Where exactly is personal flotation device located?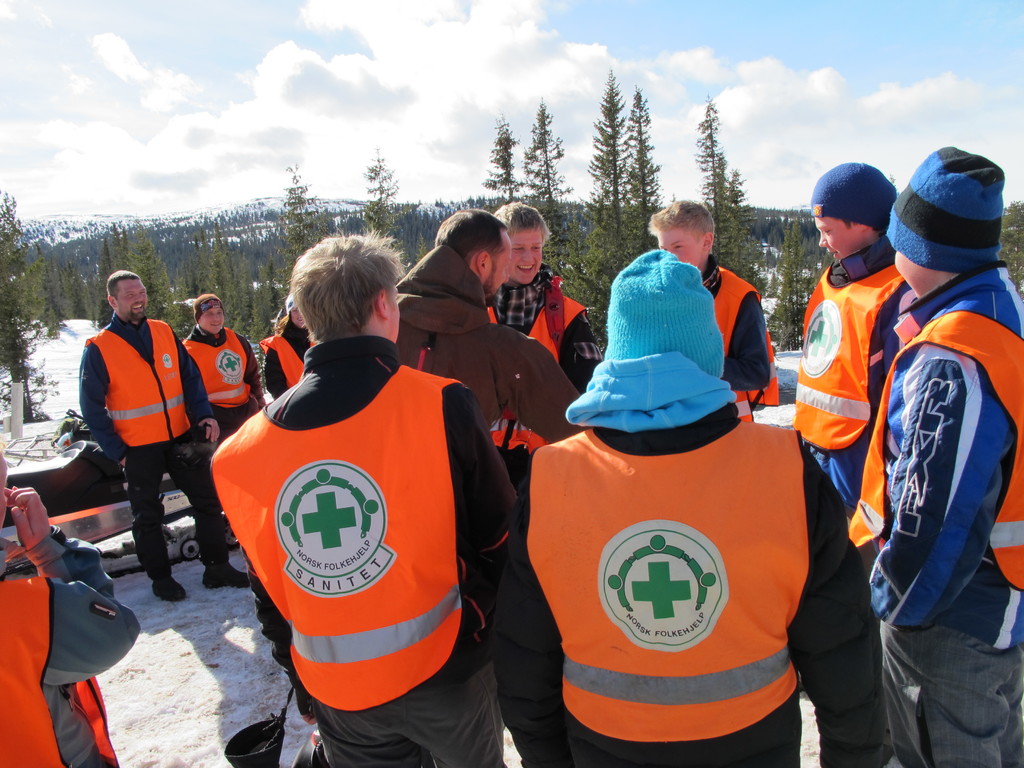
Its bounding box is crop(707, 261, 783, 413).
